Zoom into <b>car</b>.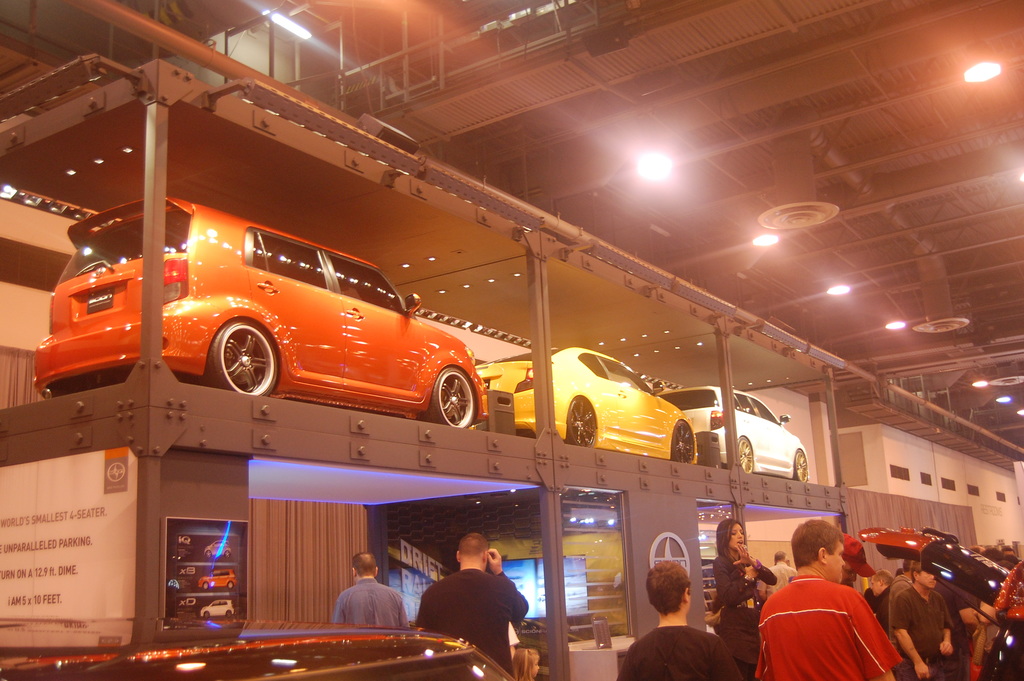
Zoom target: {"x1": 477, "y1": 347, "x2": 700, "y2": 464}.
